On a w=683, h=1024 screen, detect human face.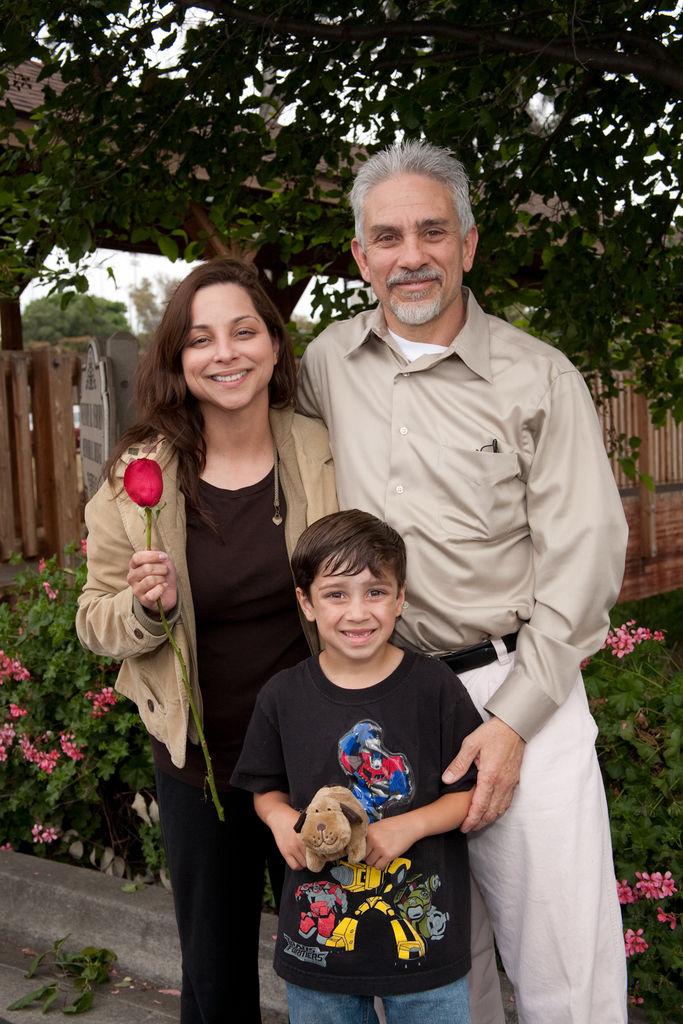
313 554 399 659.
